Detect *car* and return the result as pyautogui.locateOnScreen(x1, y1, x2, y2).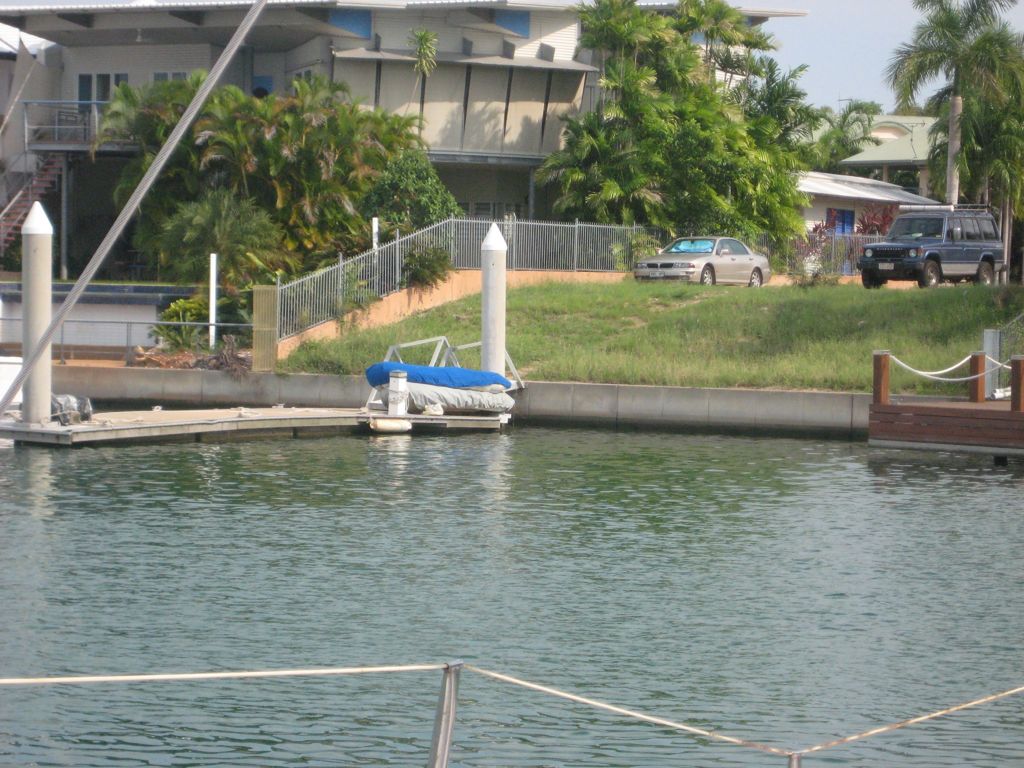
pyautogui.locateOnScreen(856, 204, 1007, 289).
